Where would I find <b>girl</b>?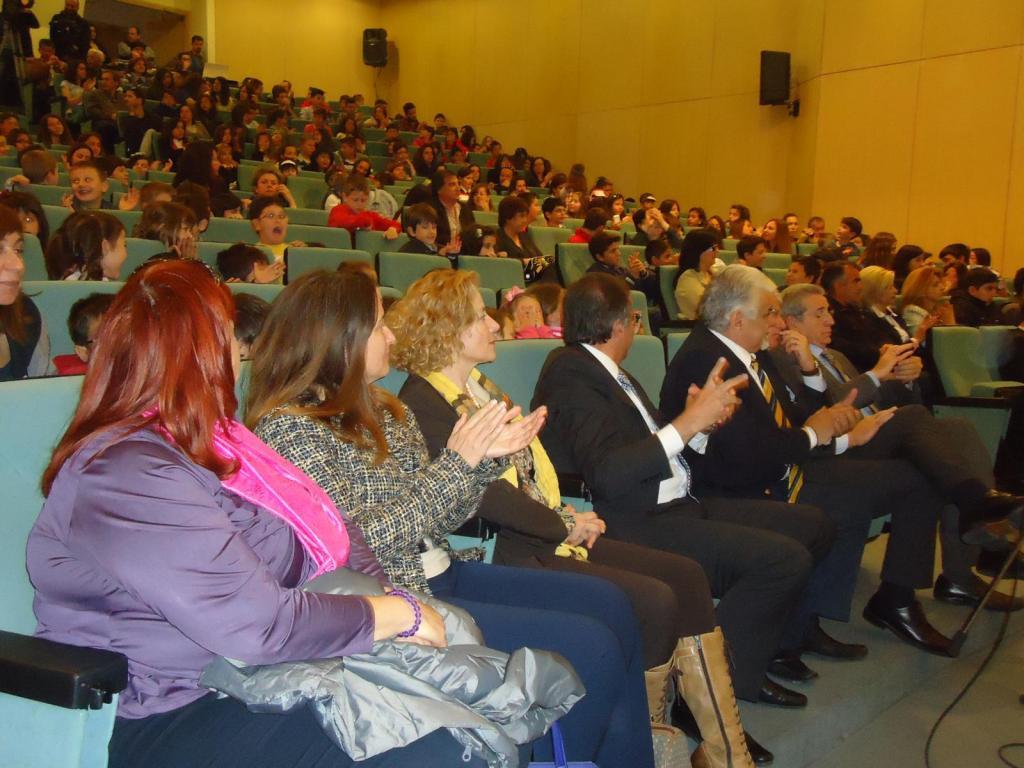
At bbox=[279, 158, 301, 176].
